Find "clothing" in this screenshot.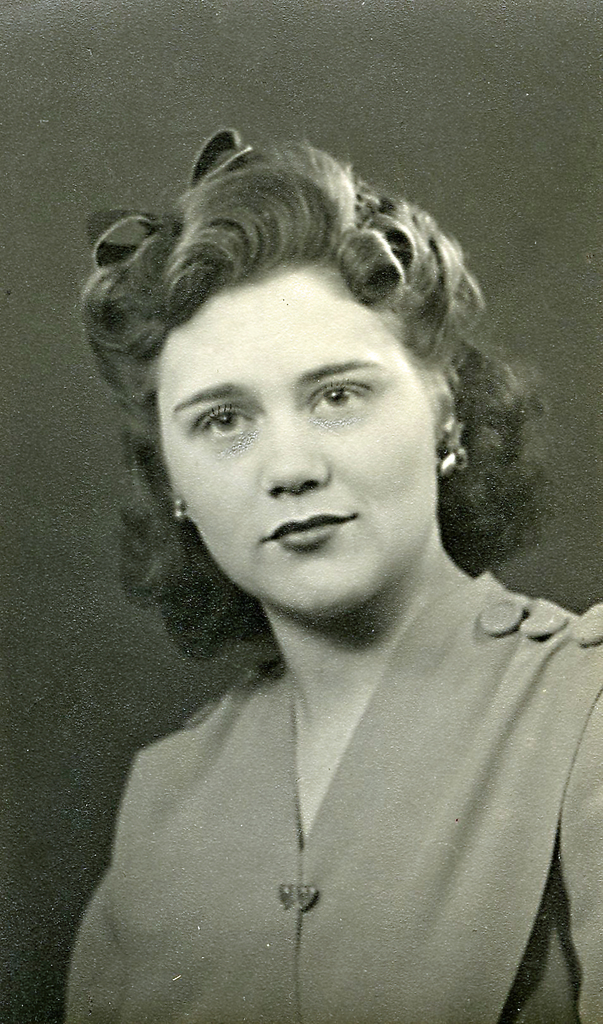
The bounding box for "clothing" is Rect(60, 557, 602, 1023).
